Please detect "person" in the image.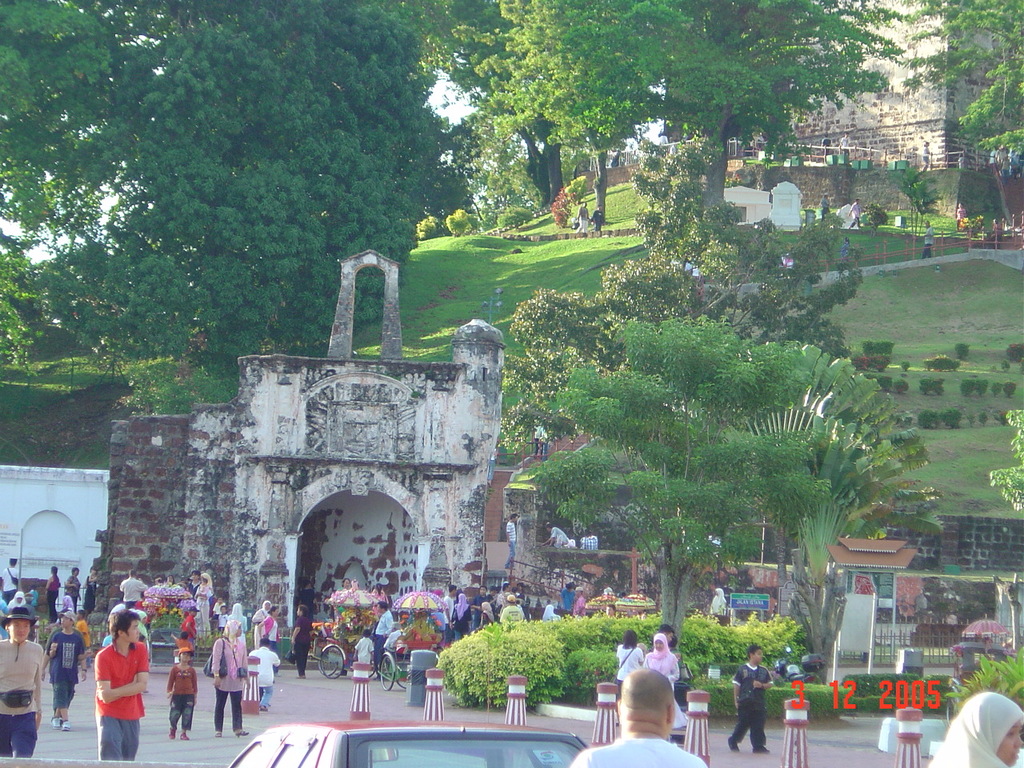
{"left": 252, "top": 599, "right": 272, "bottom": 646}.
